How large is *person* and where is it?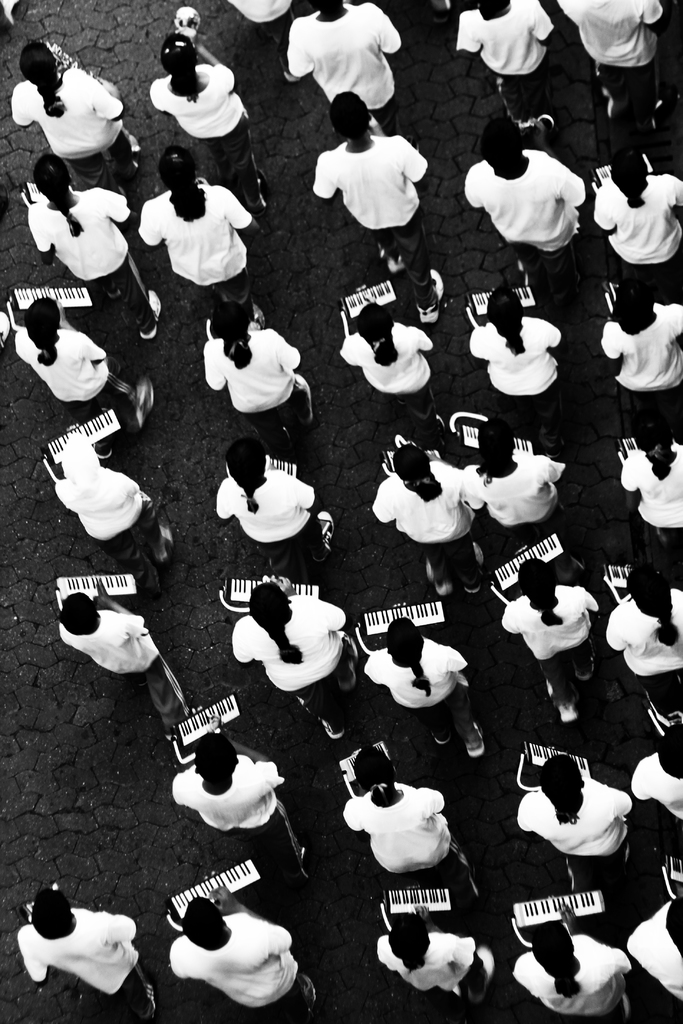
Bounding box: [left=449, top=419, right=568, bottom=608].
